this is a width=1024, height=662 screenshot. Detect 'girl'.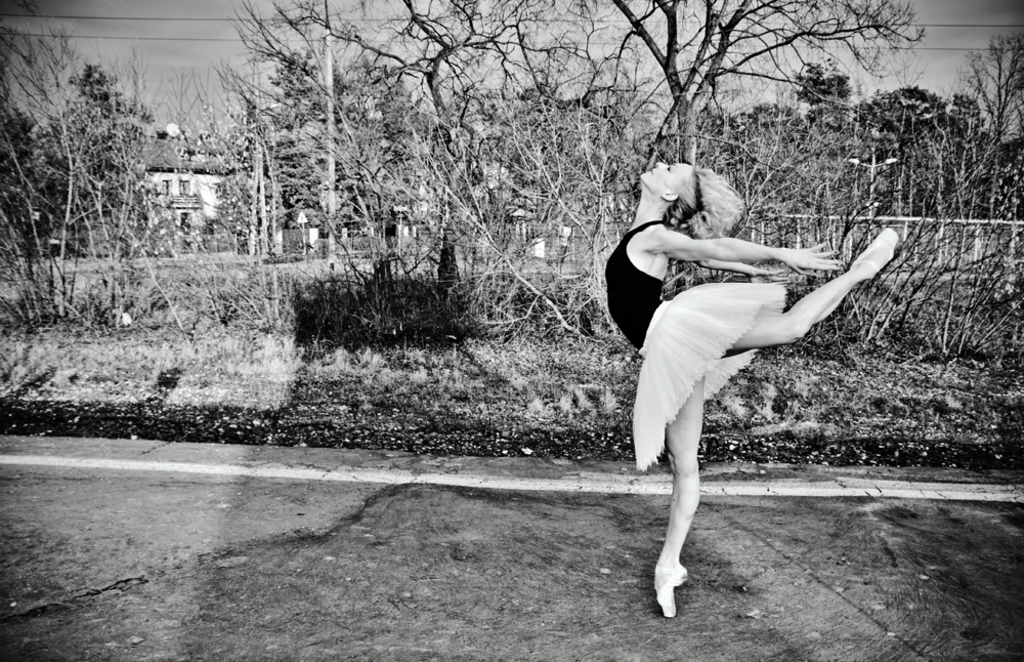
(x1=604, y1=163, x2=897, y2=617).
